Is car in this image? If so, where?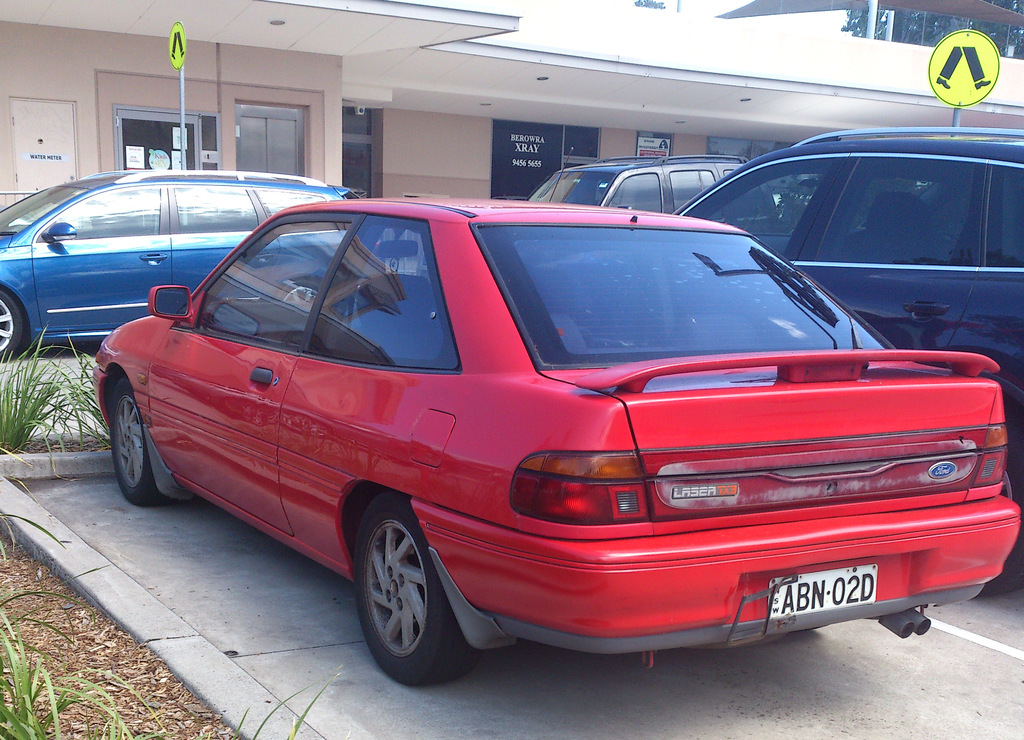
Yes, at <box>0,170,359,362</box>.
